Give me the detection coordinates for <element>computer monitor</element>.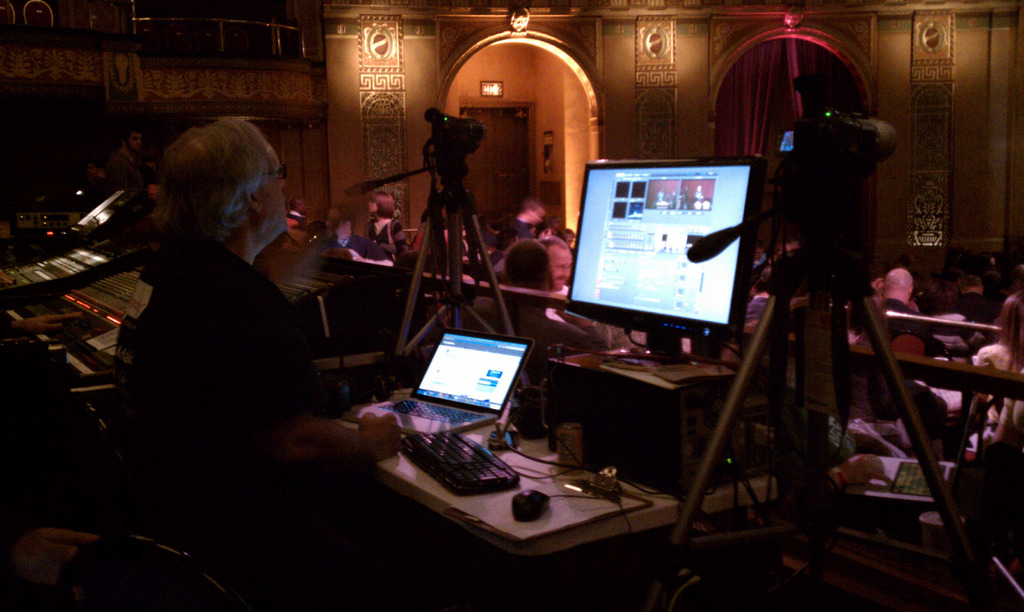
rect(545, 157, 774, 373).
